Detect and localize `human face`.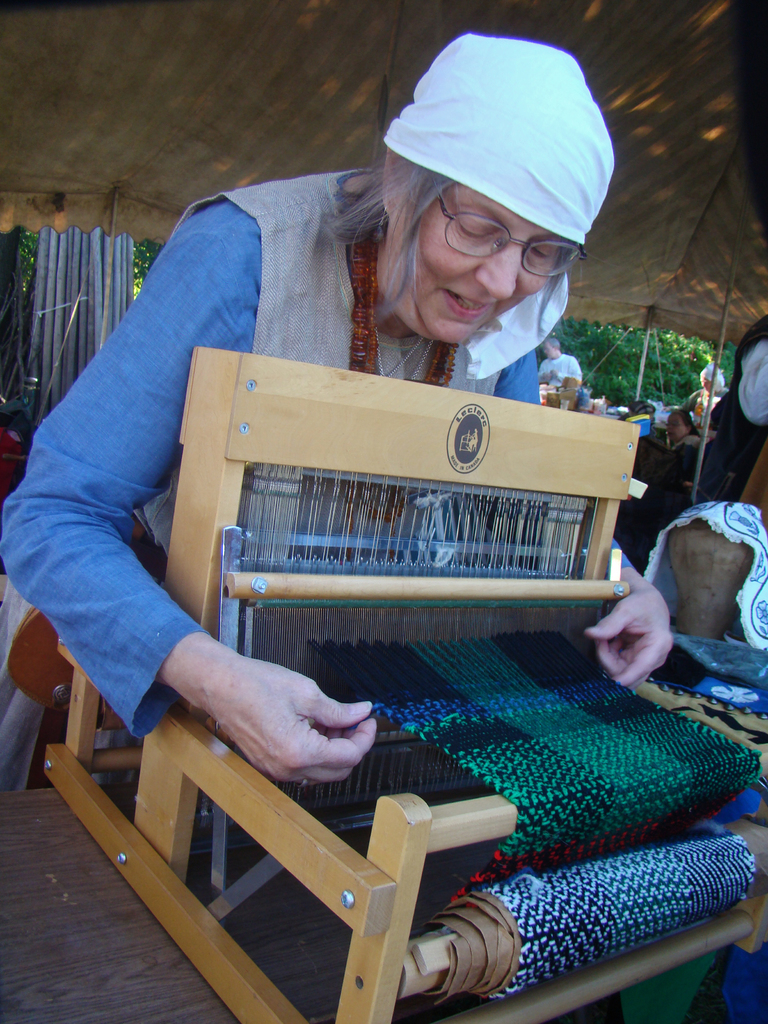
Localized at bbox=(391, 186, 566, 346).
